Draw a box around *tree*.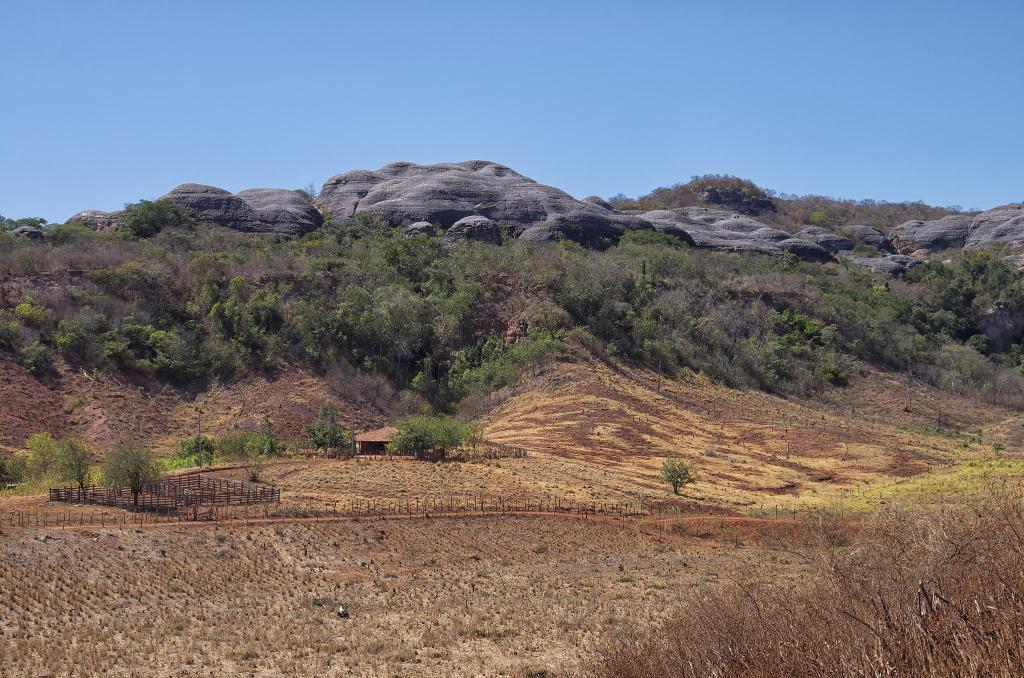
crop(688, 246, 843, 393).
